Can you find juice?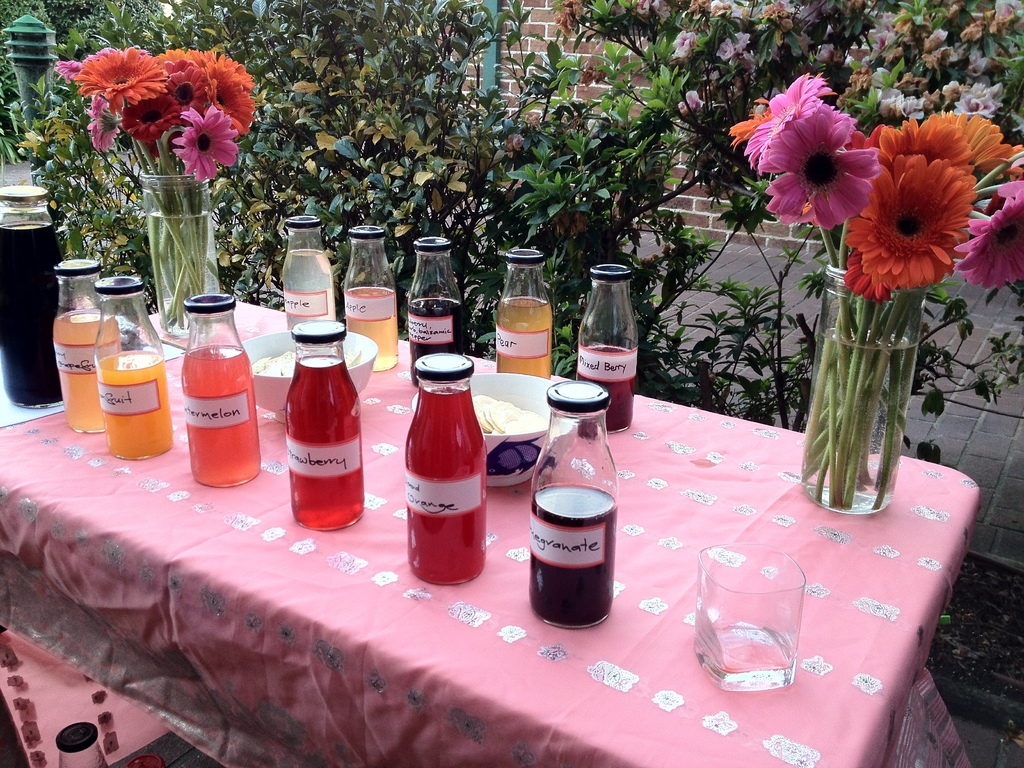
Yes, bounding box: x1=572, y1=343, x2=637, y2=433.
